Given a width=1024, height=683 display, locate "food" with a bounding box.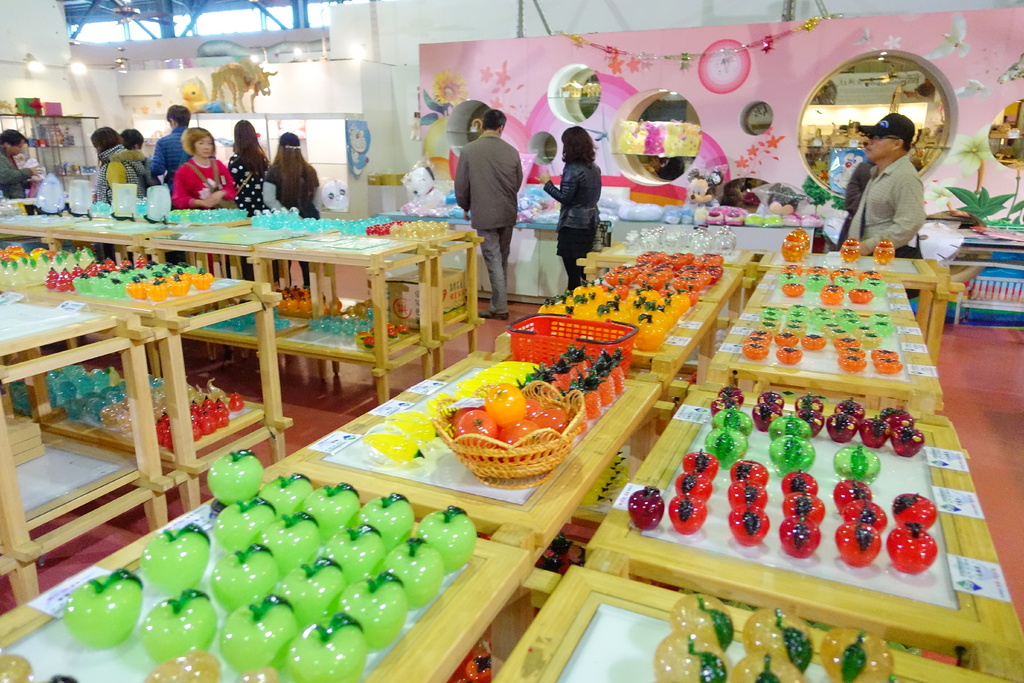
Located: <bbox>847, 286, 874, 305</bbox>.
